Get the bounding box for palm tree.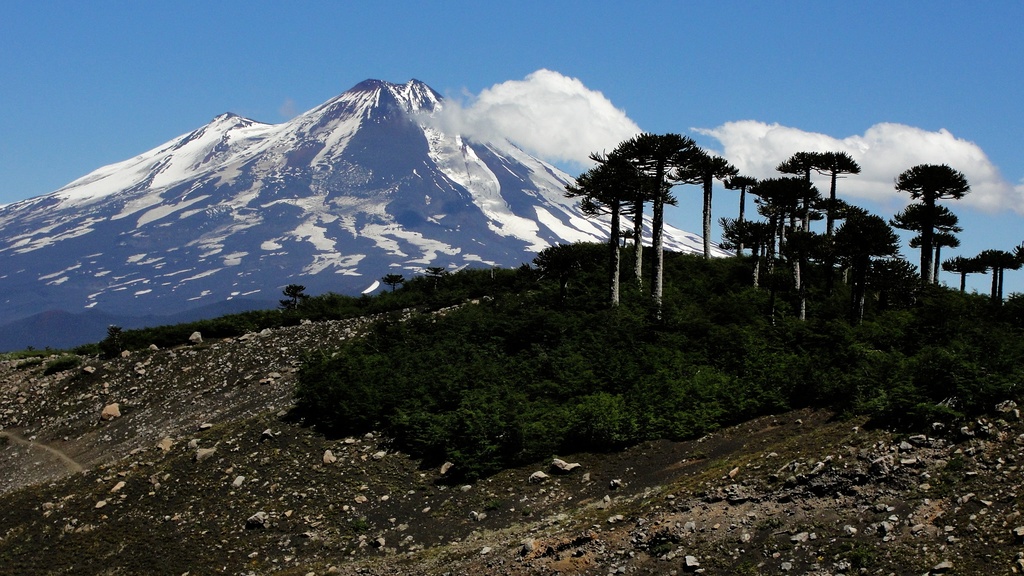
x1=760 y1=169 x2=810 y2=254.
